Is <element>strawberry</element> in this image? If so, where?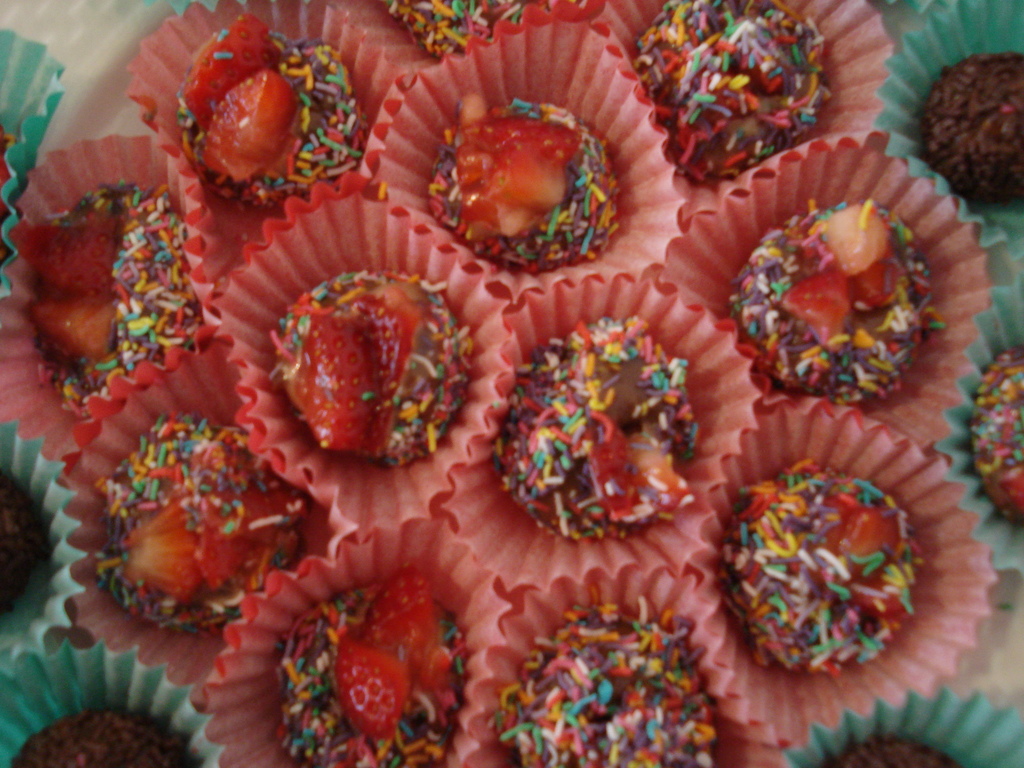
Yes, at Rect(272, 304, 376, 461).
